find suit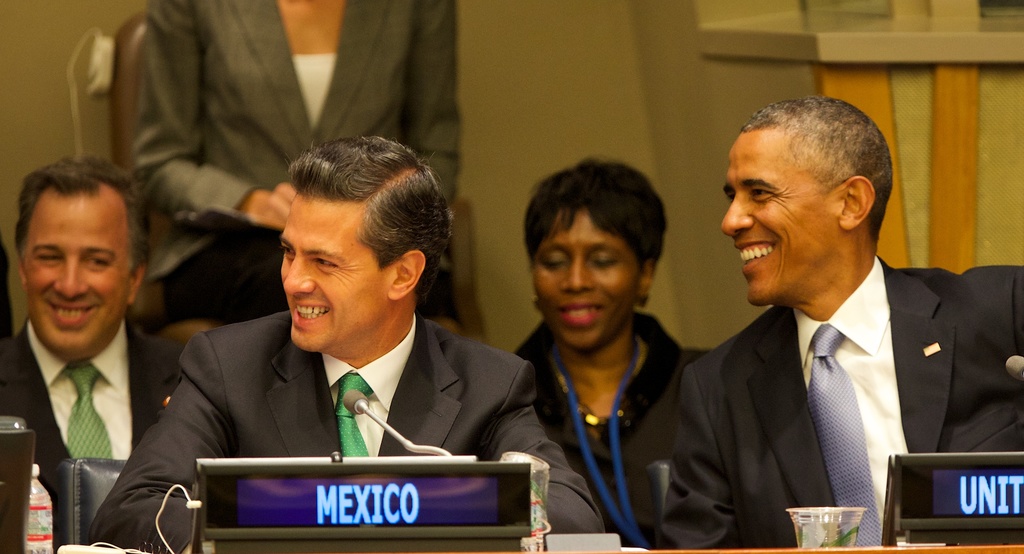
124/0/461/329
